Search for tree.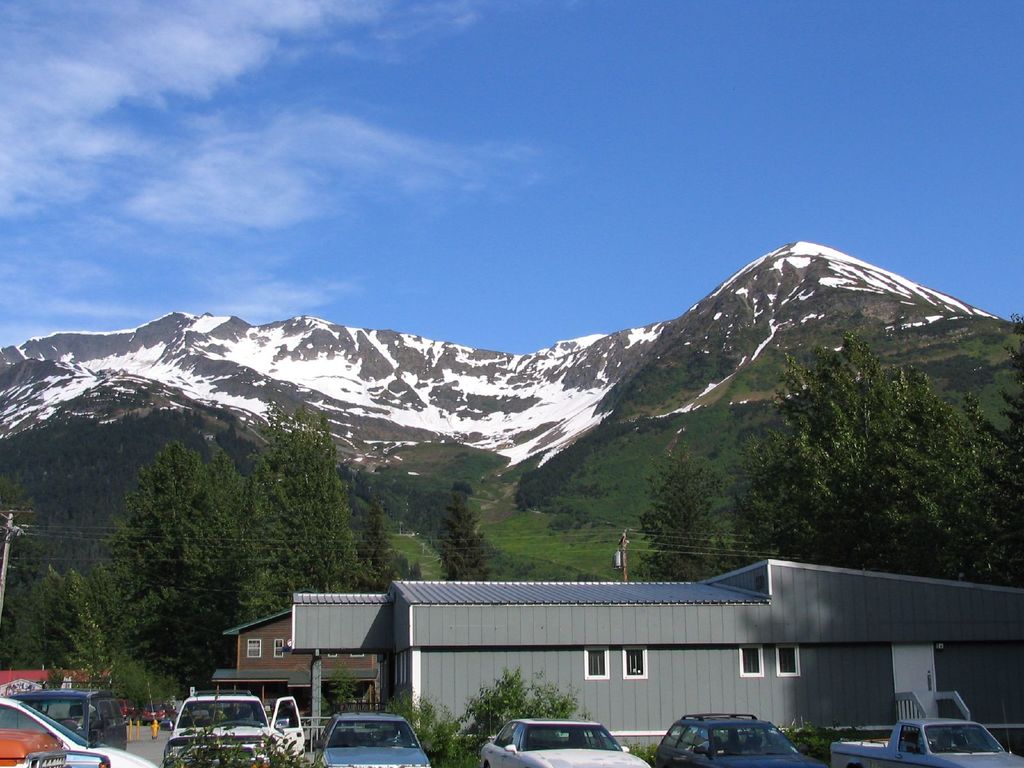
Found at 0/410/253/569.
